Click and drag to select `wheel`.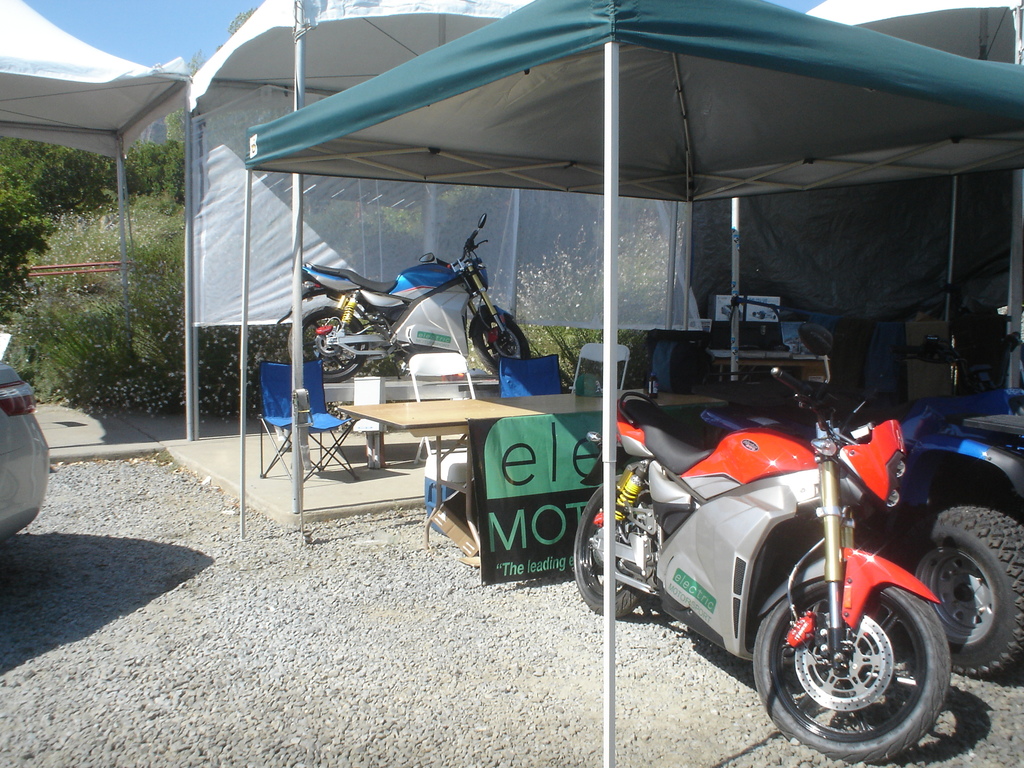
Selection: [left=287, top=305, right=369, bottom=381].
